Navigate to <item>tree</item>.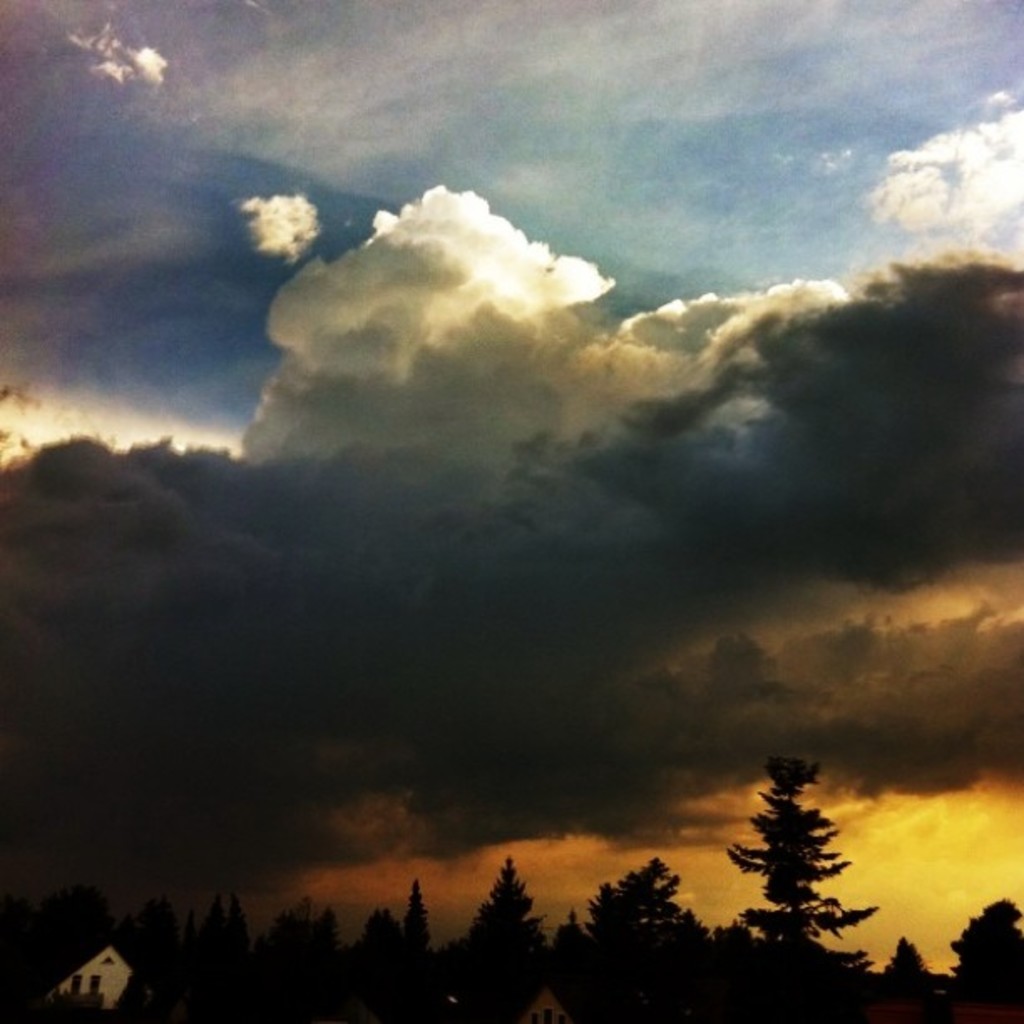
Navigation target: bbox(435, 853, 549, 1022).
